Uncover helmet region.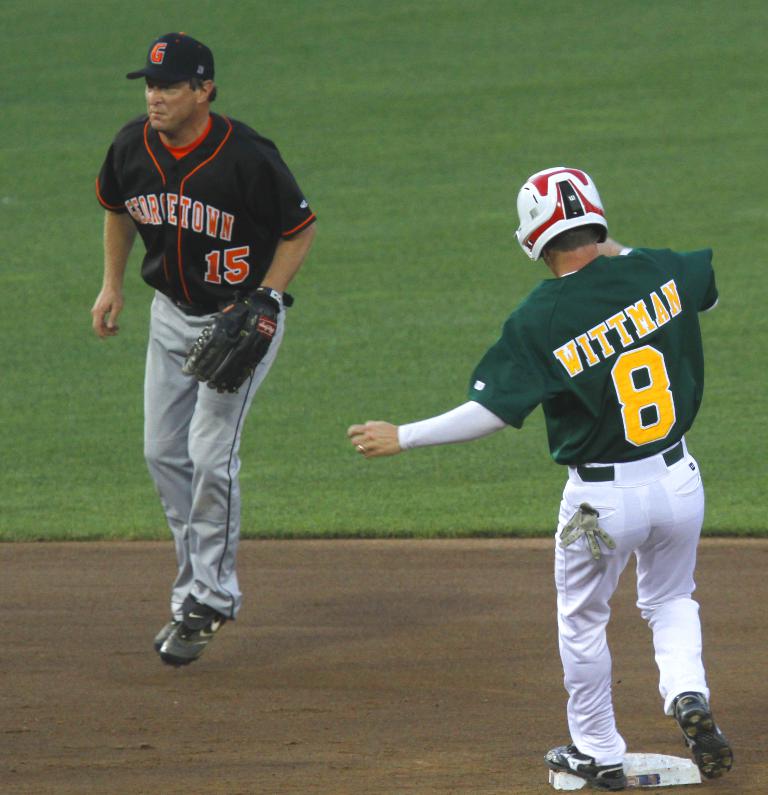
Uncovered: 519,163,625,269.
